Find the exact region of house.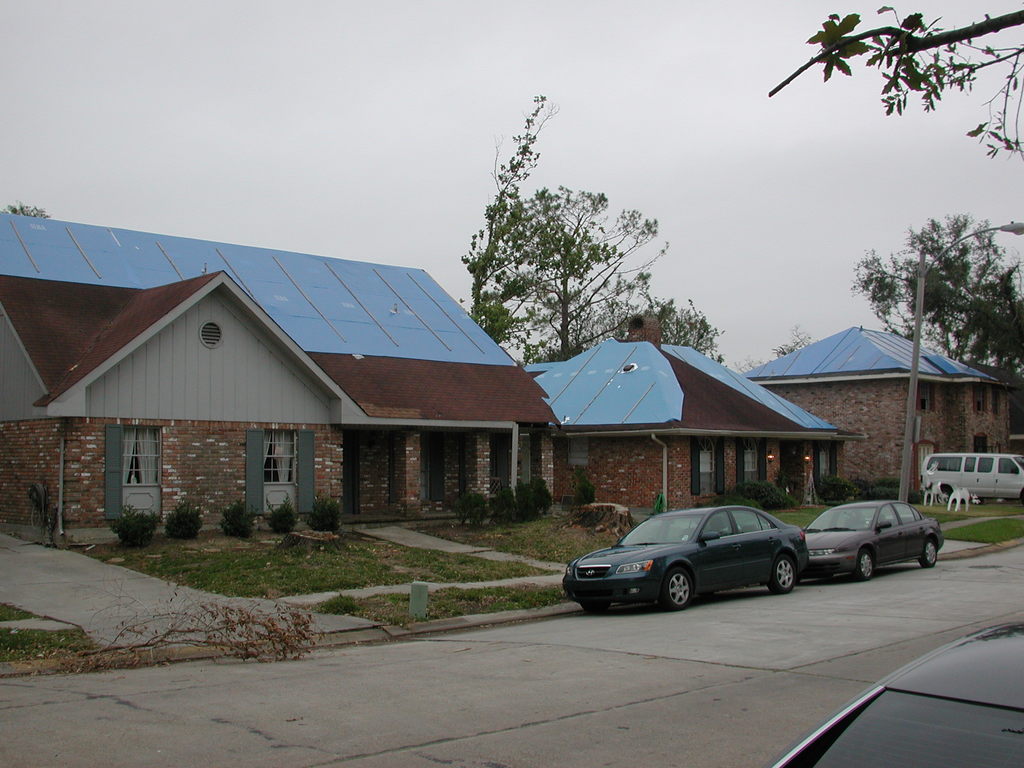
Exact region: region(739, 322, 1023, 497).
